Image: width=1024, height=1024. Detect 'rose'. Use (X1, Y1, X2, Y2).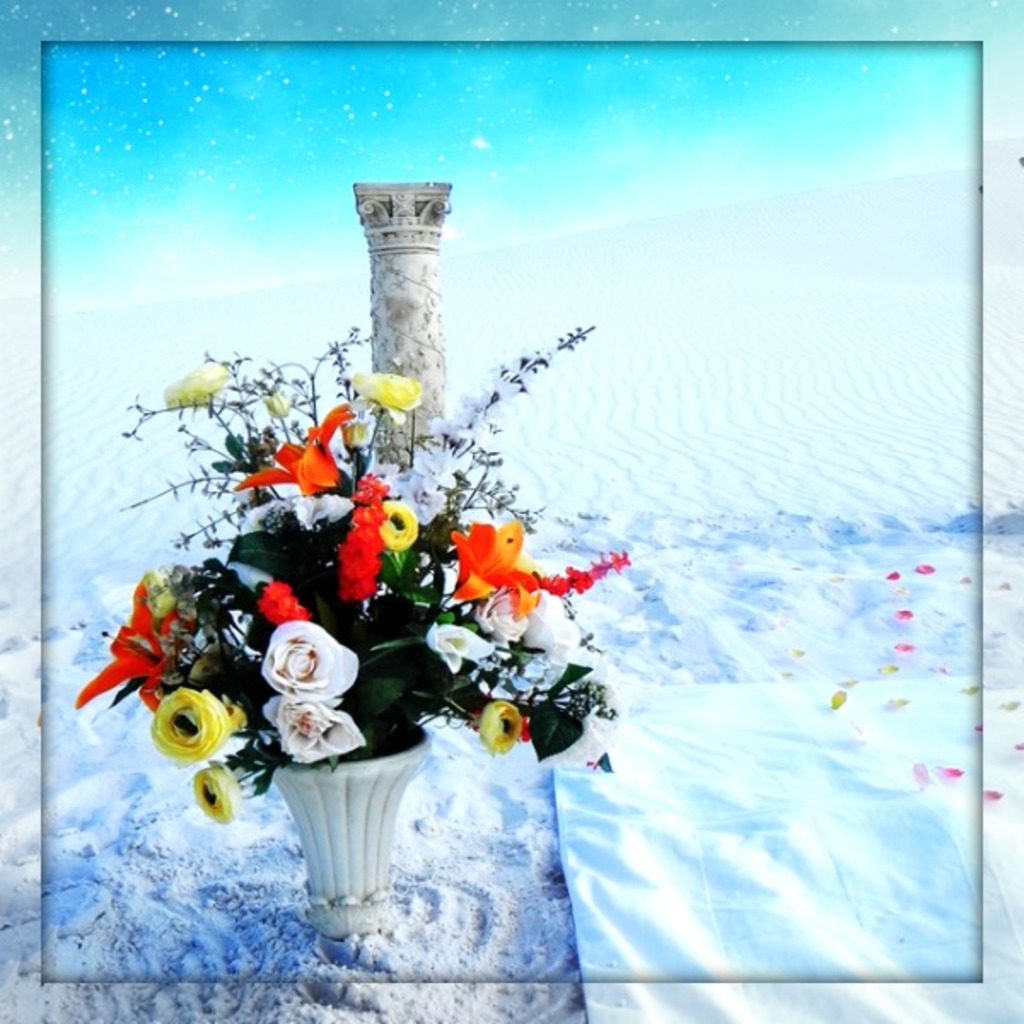
(265, 618, 355, 696).
